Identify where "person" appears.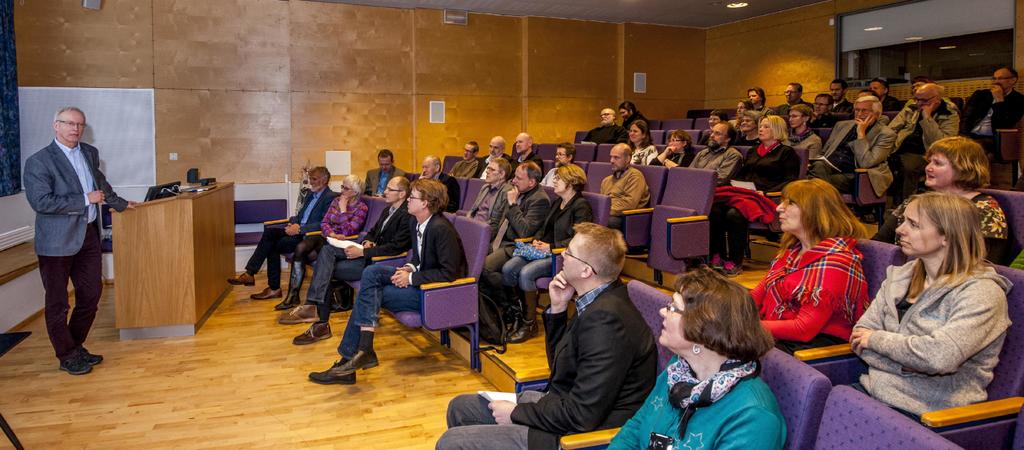
Appears at <bbox>309, 177, 472, 385</bbox>.
